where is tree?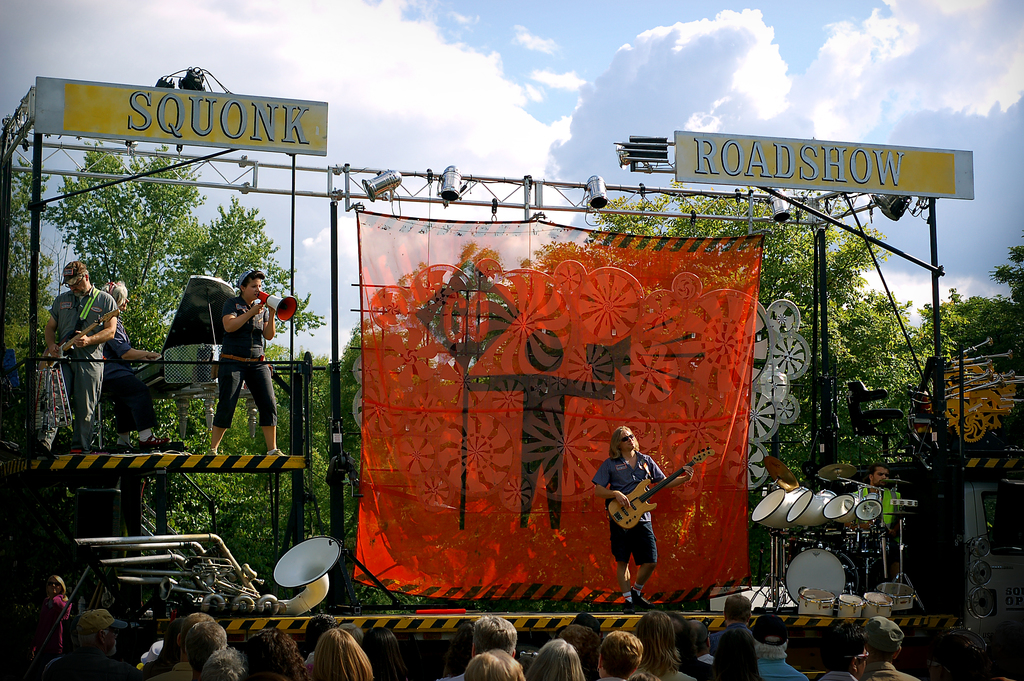
Rect(38, 139, 326, 348).
